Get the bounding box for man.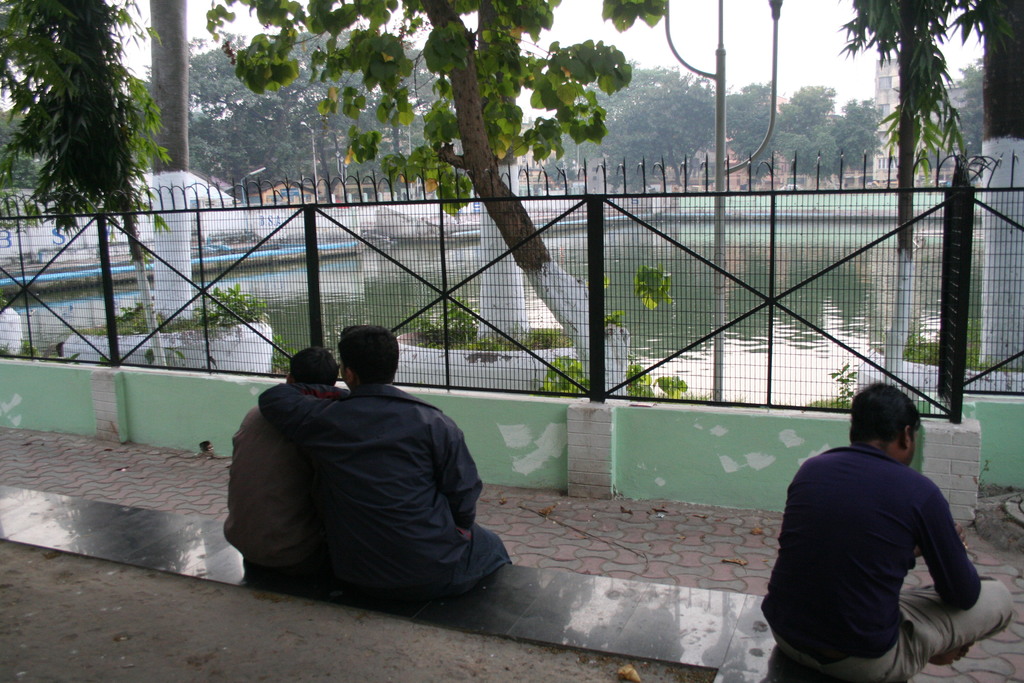
x1=755, y1=375, x2=996, y2=682.
